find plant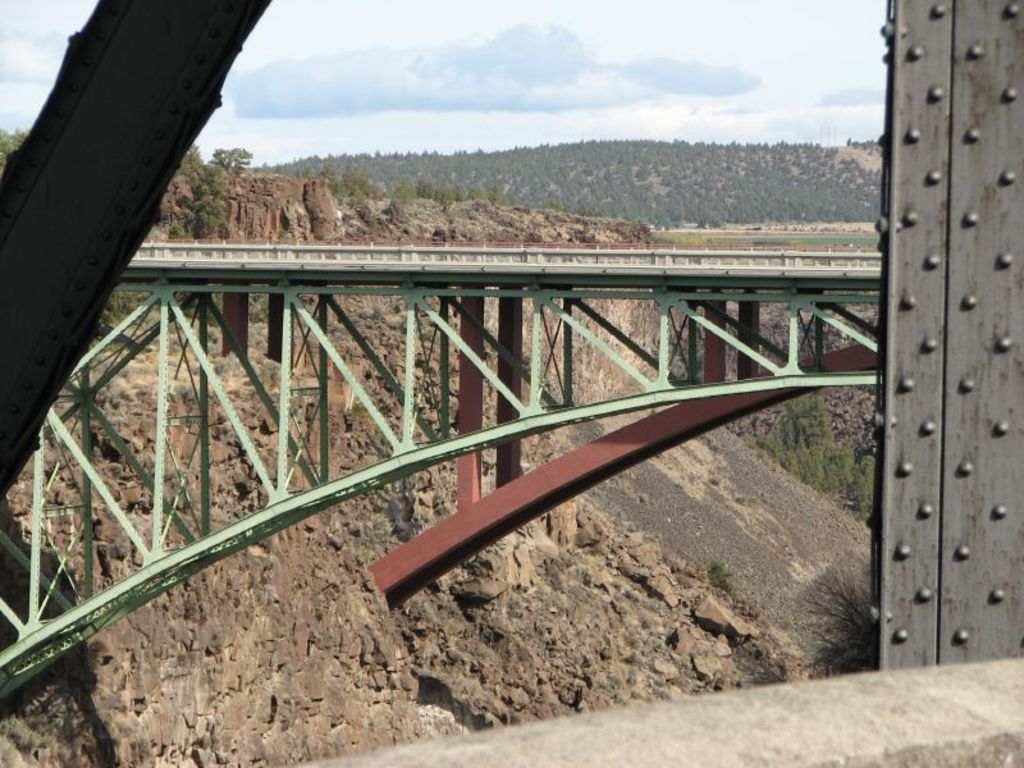
detection(312, 161, 348, 206)
